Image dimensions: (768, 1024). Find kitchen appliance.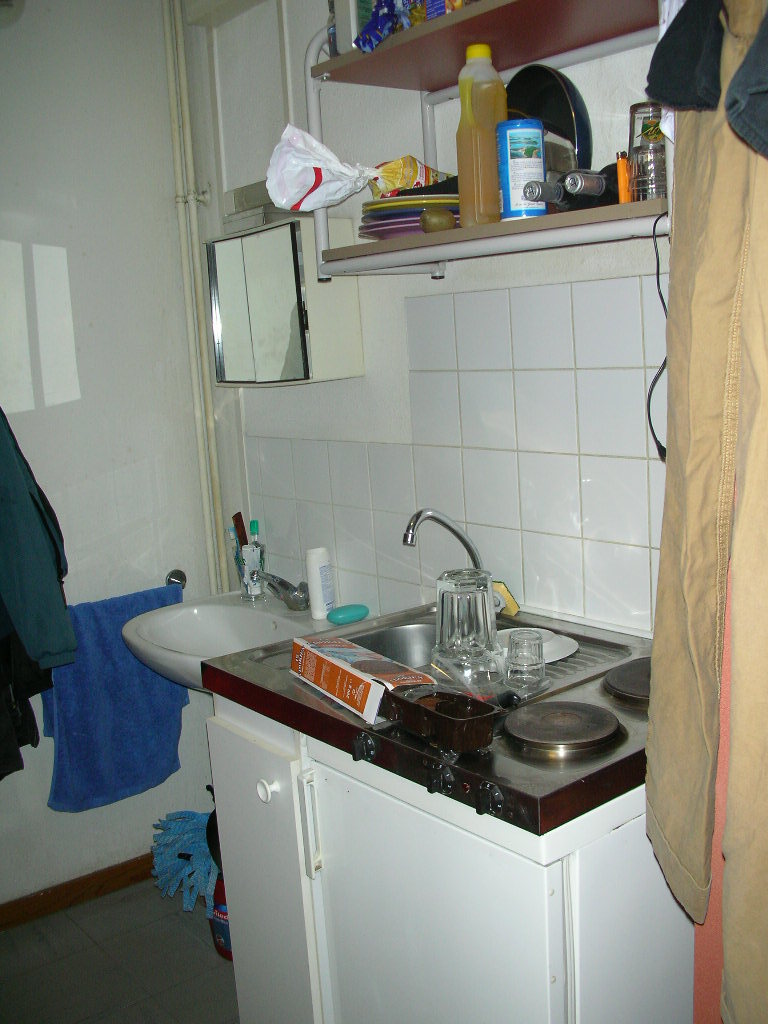
461, 47, 500, 228.
